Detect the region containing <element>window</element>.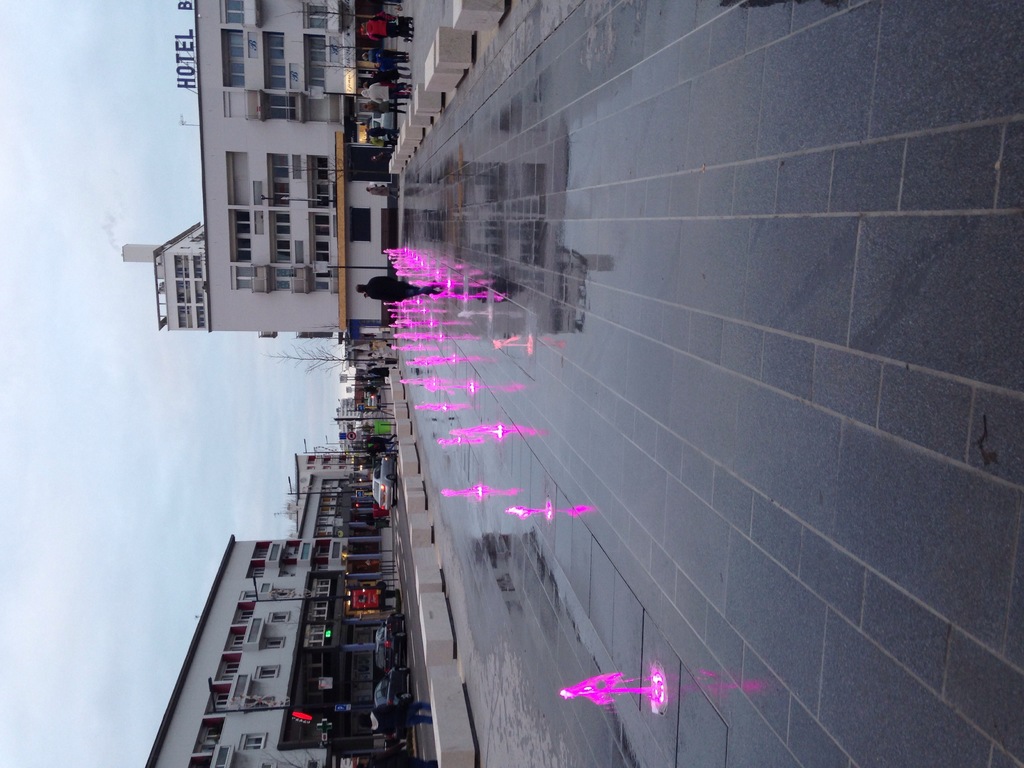
{"left": 197, "top": 305, "right": 204, "bottom": 314}.
